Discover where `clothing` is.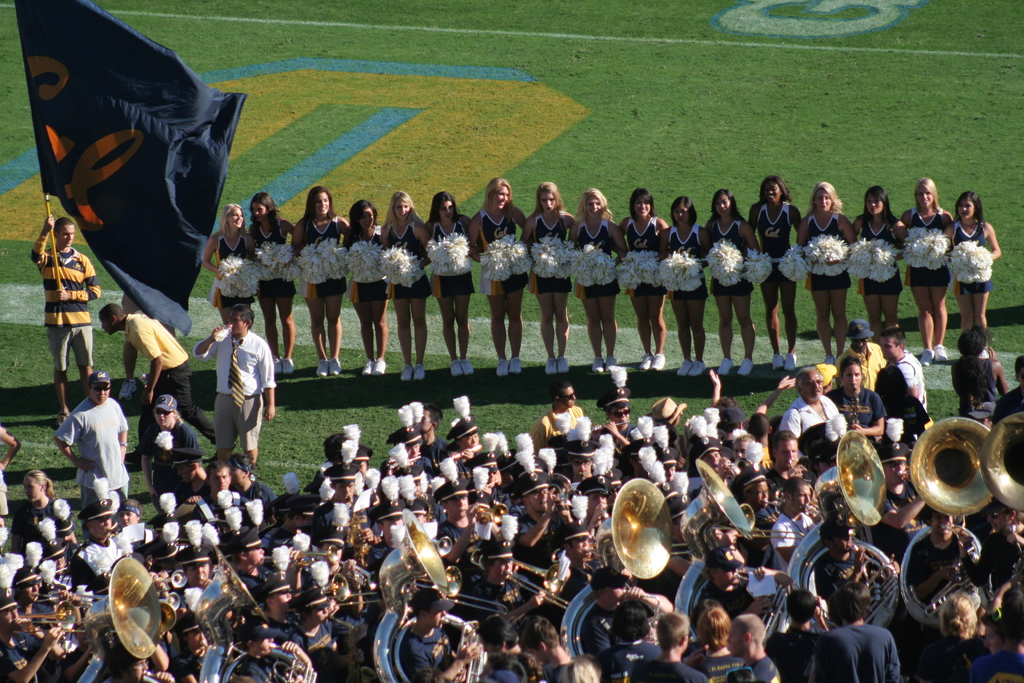
Discovered at l=801, t=218, r=856, b=297.
